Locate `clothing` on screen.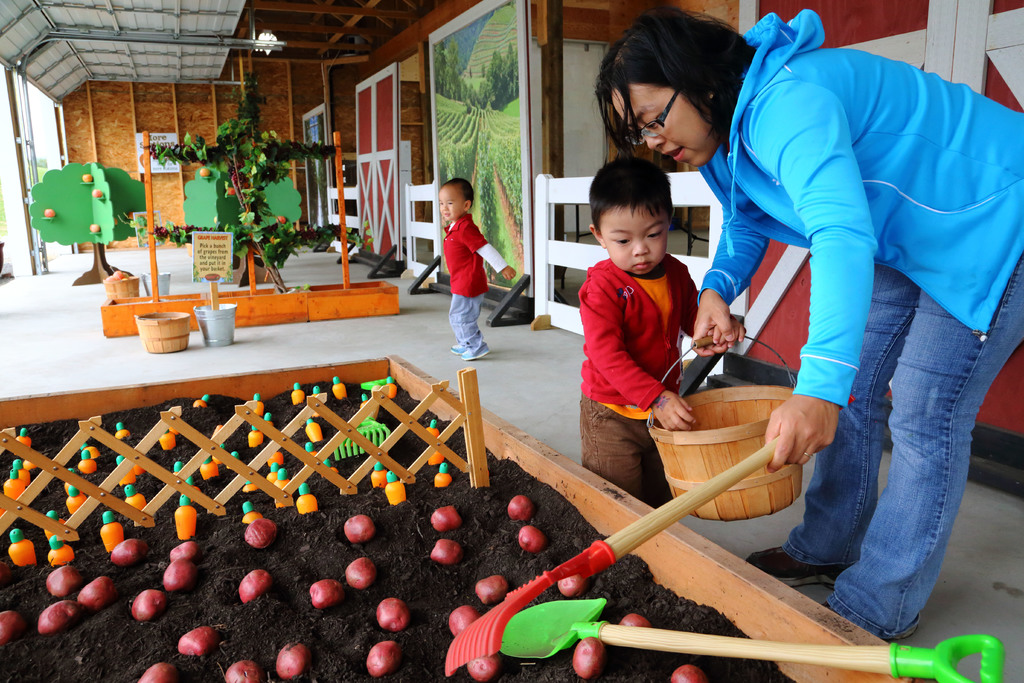
On screen at region(693, 5, 1023, 638).
